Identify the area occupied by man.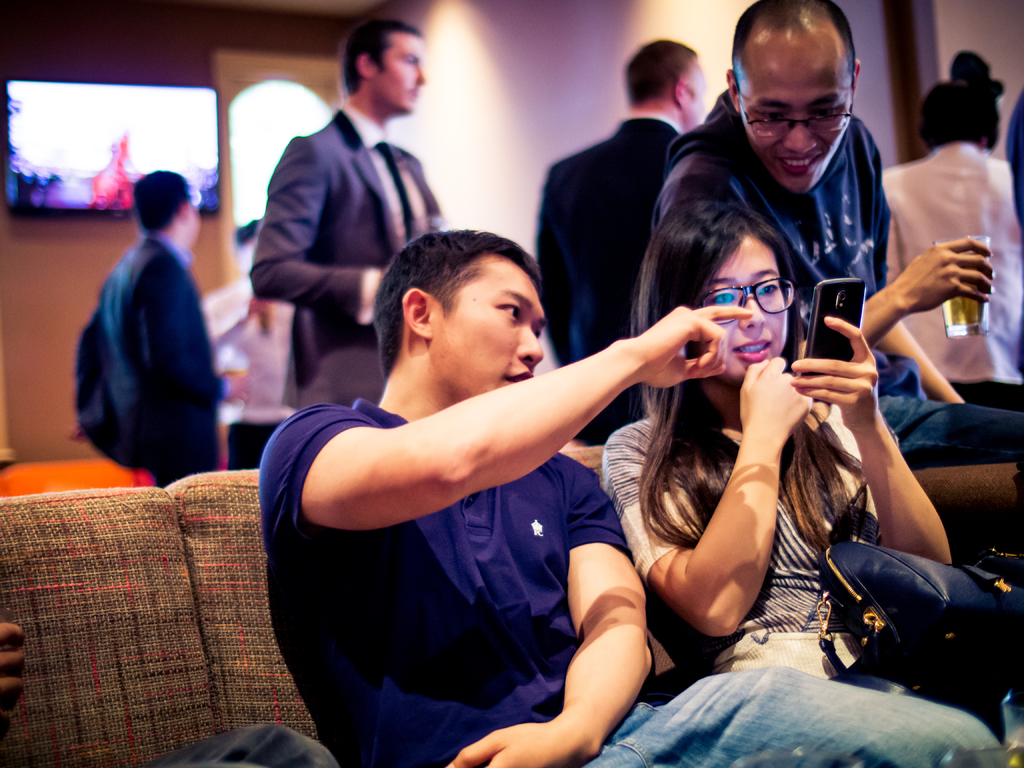
Area: <bbox>257, 228, 1007, 767</bbox>.
